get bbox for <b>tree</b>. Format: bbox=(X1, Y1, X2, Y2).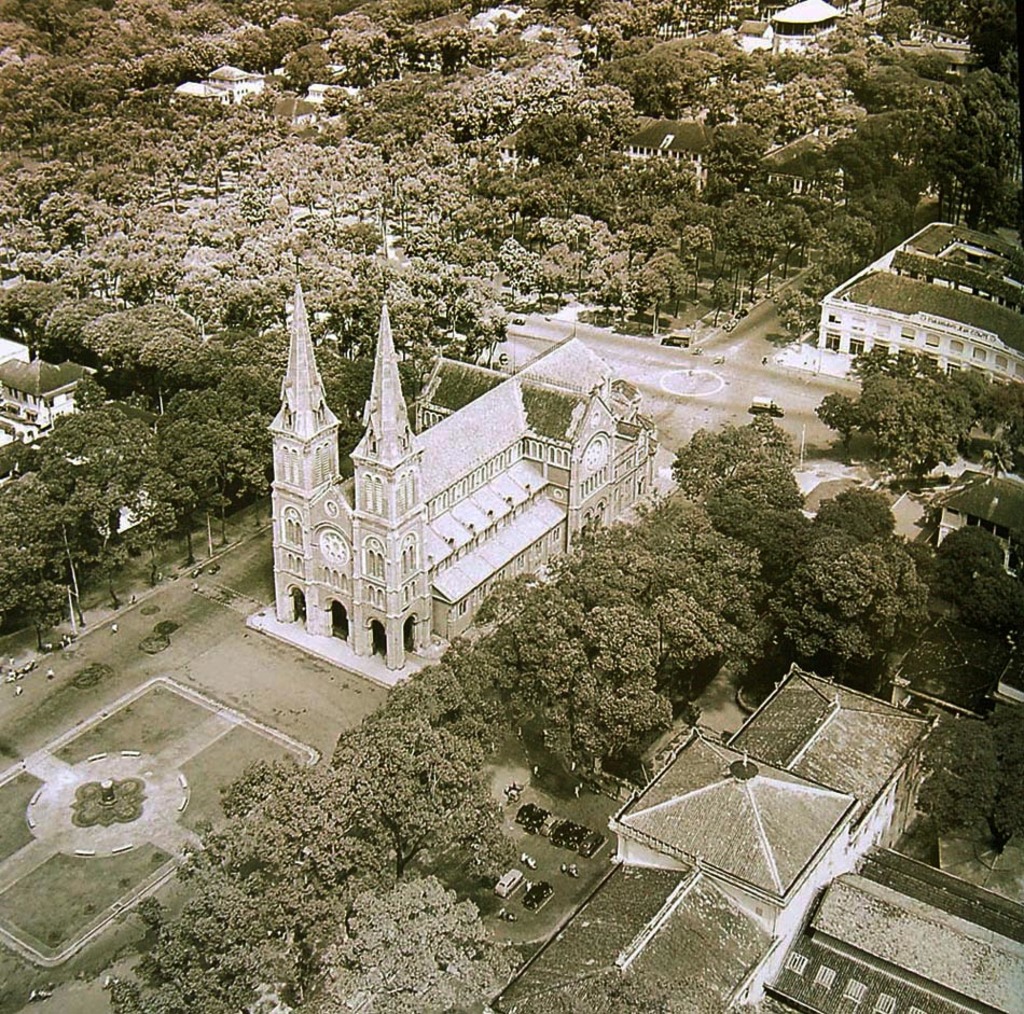
bbox=(964, 560, 1023, 637).
